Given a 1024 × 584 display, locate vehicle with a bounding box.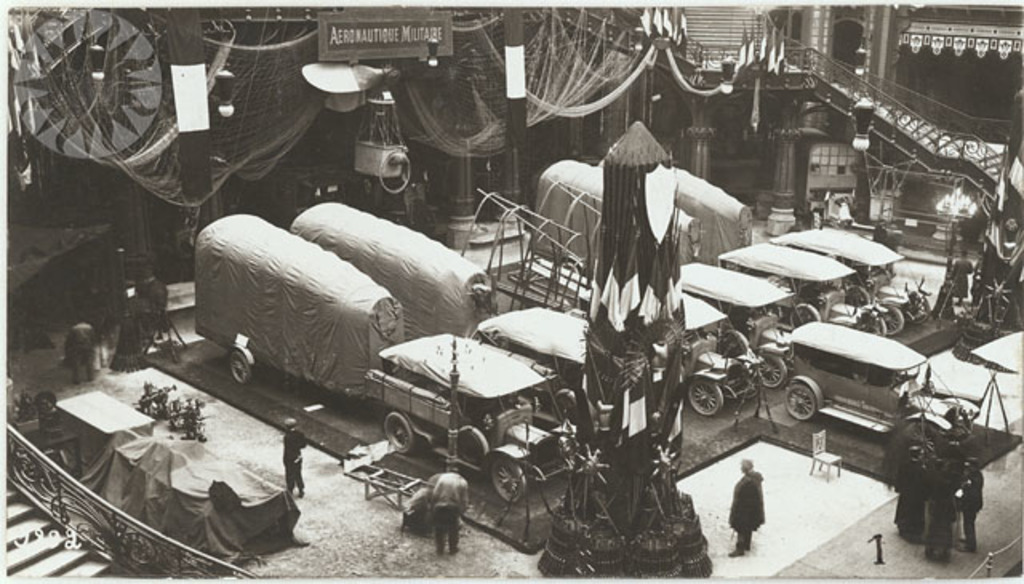
Located: 677/293/766/416.
